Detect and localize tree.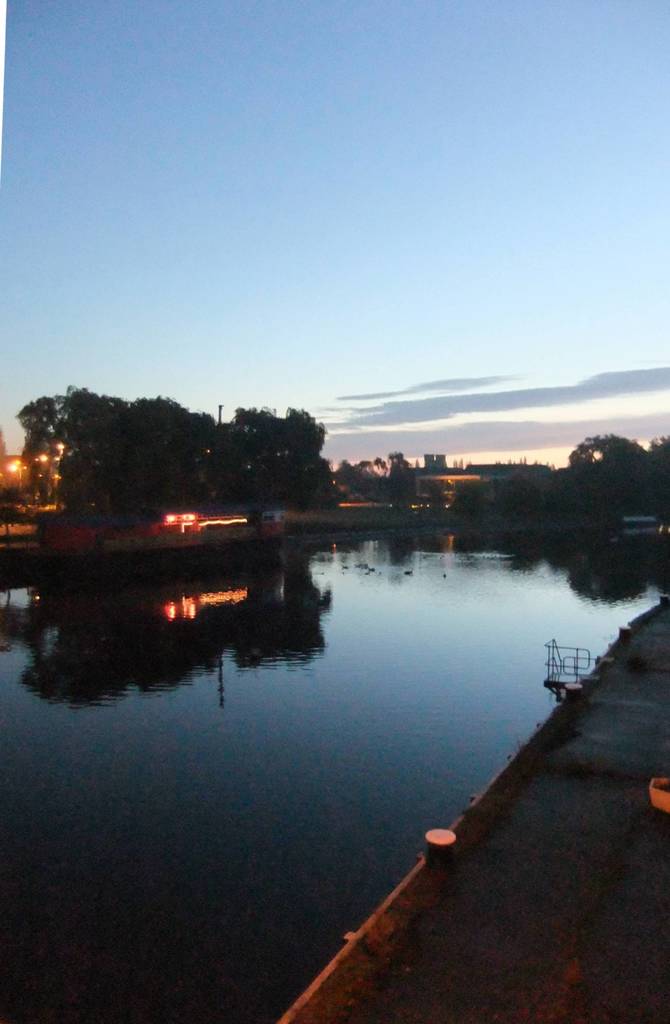
Localized at Rect(275, 409, 332, 468).
